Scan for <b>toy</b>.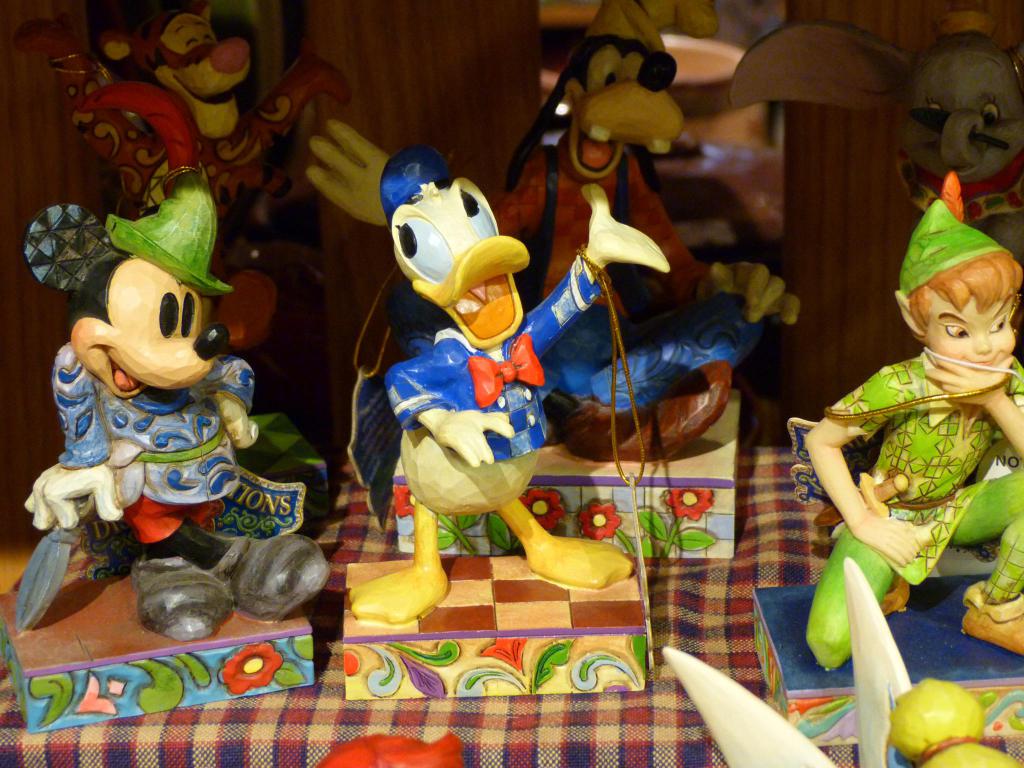
Scan result: box(303, 730, 457, 767).
